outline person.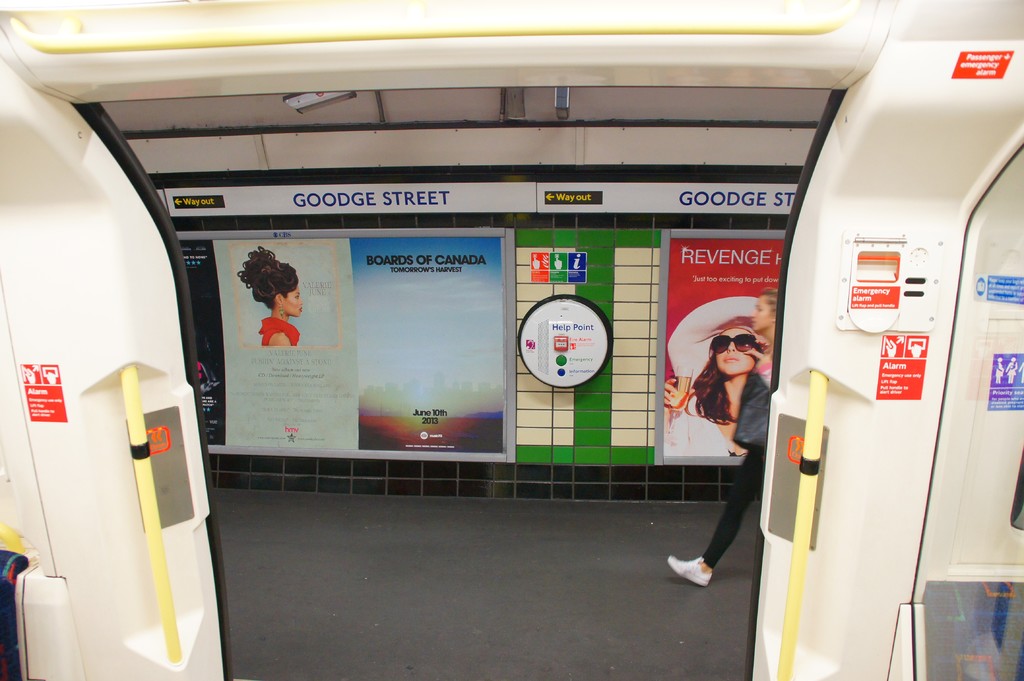
Outline: 668:288:782:589.
